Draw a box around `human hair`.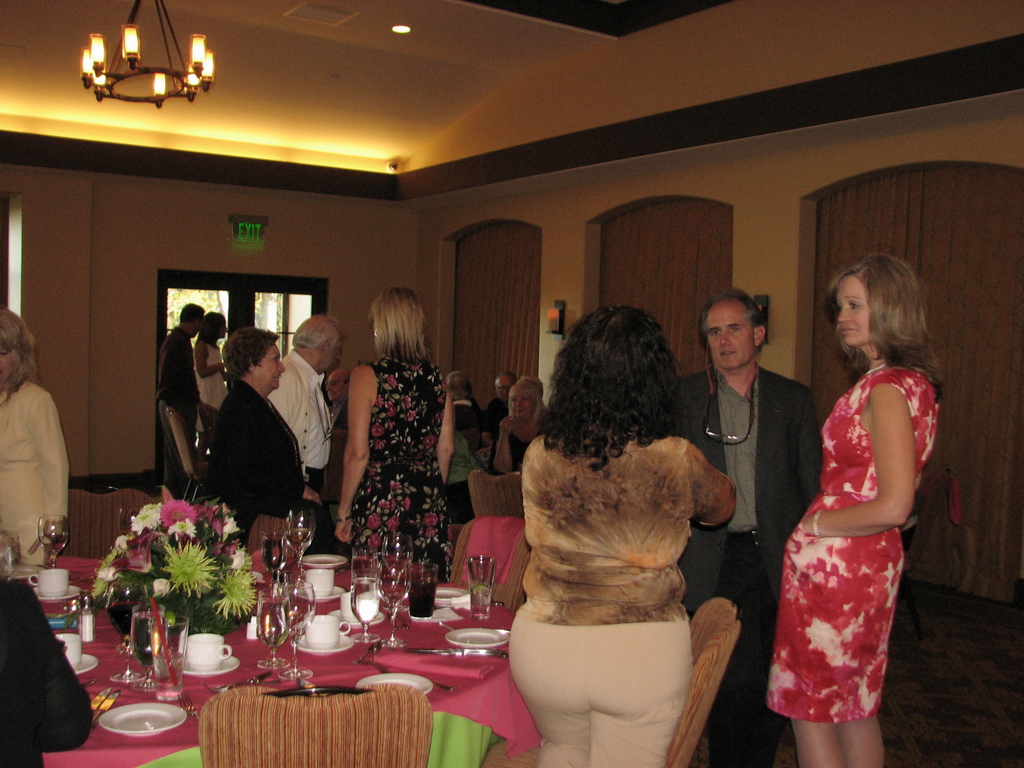
[285,312,342,358].
